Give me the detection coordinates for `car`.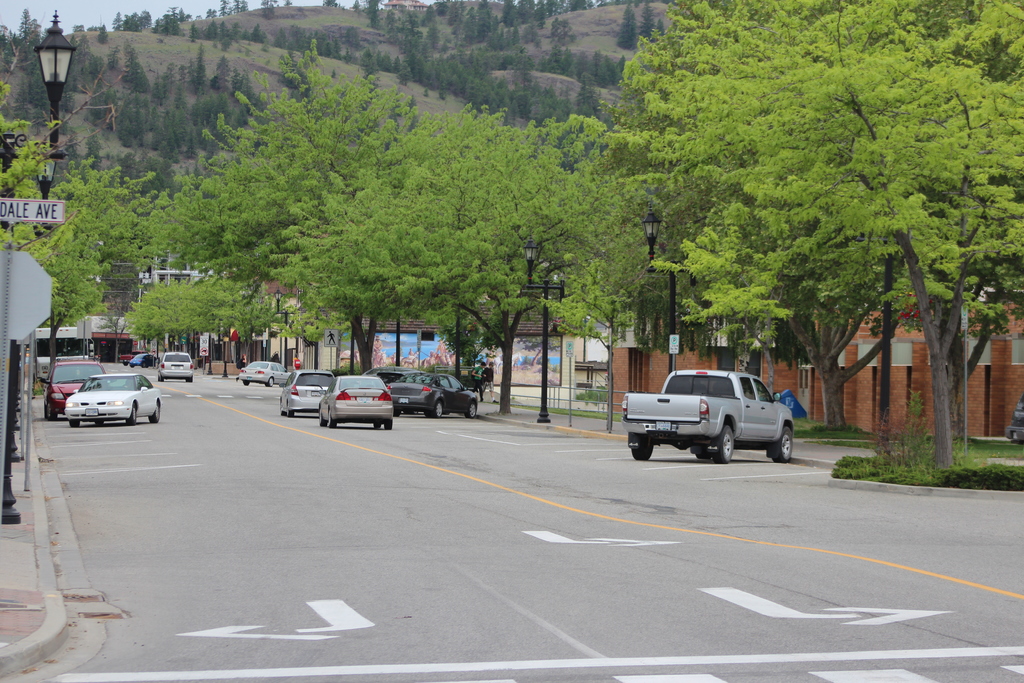
<box>159,350,194,381</box>.
